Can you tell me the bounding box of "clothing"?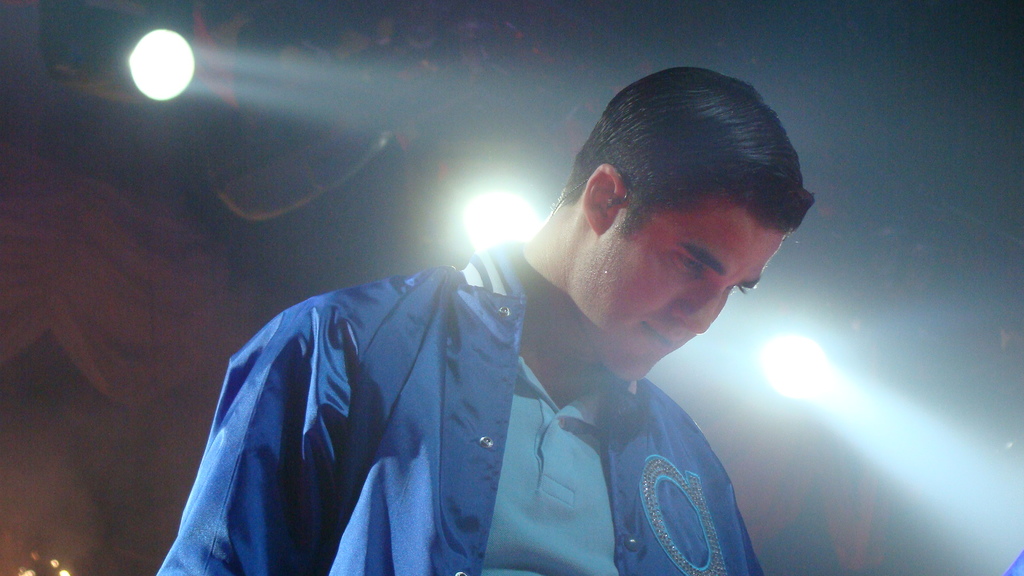
[218, 188, 772, 575].
